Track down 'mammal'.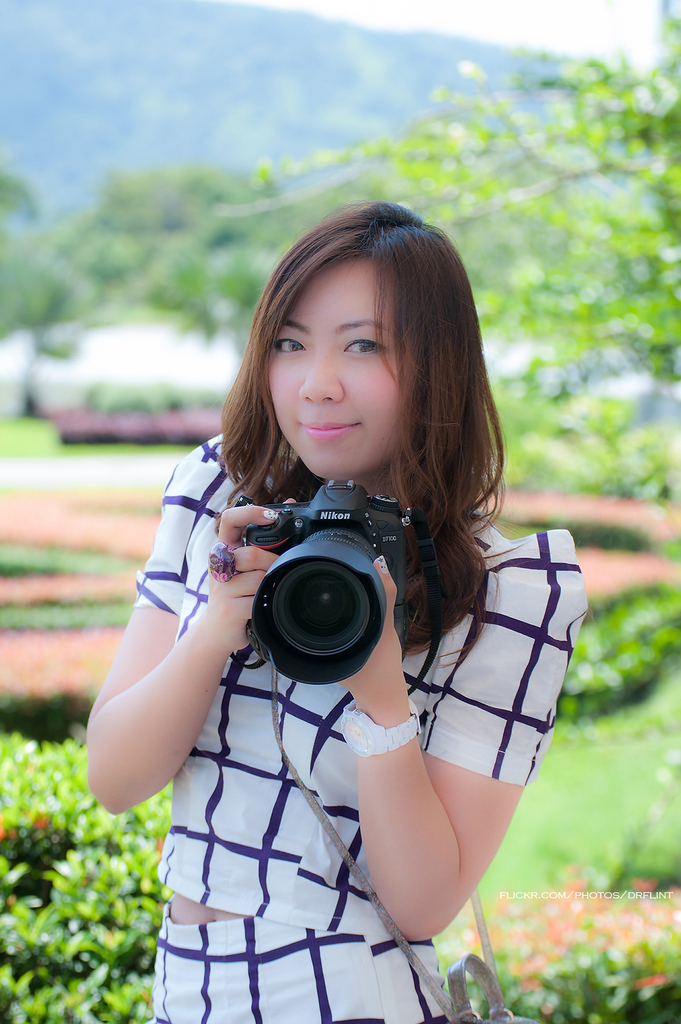
Tracked to select_region(82, 210, 594, 1023).
